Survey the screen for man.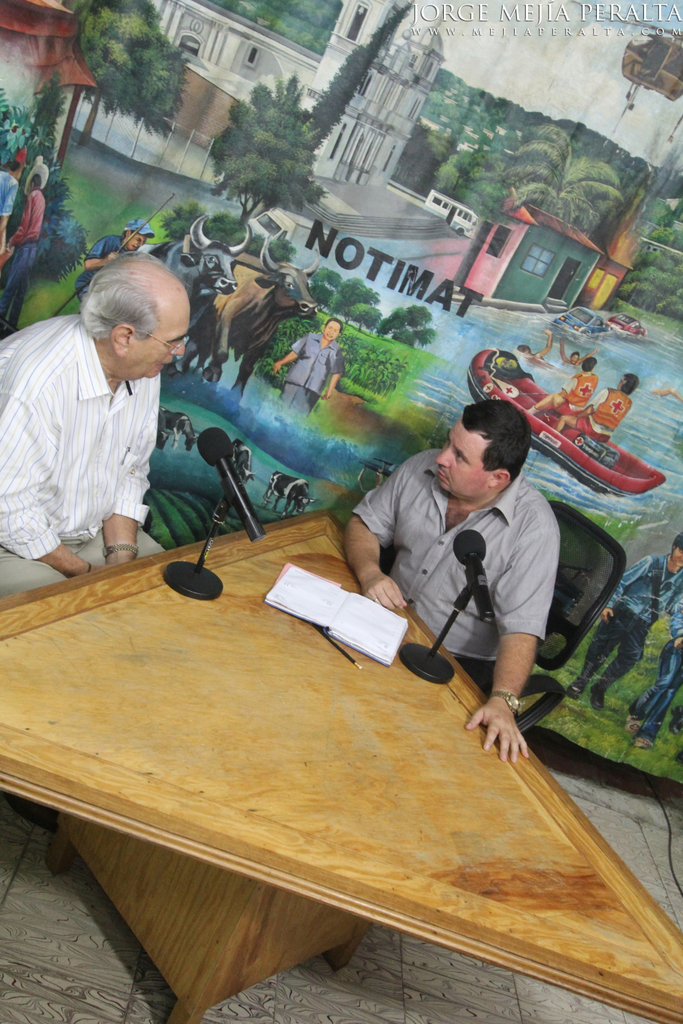
Survey found: bbox=[570, 535, 682, 713].
